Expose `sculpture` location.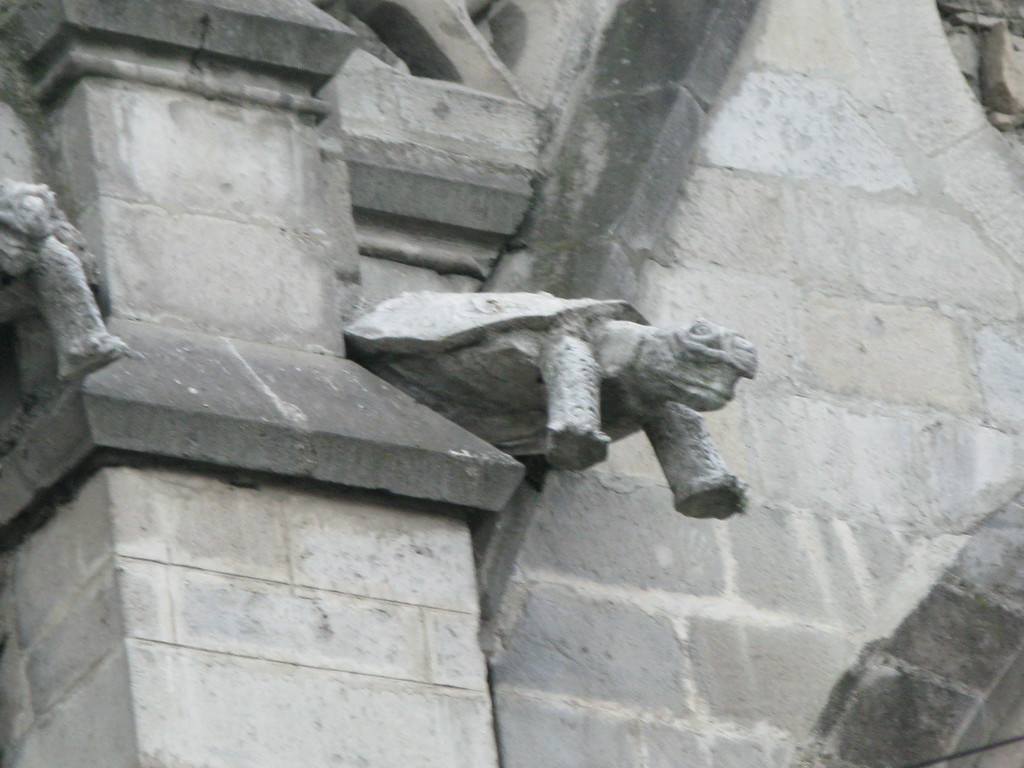
Exposed at {"x1": 0, "y1": 172, "x2": 137, "y2": 383}.
